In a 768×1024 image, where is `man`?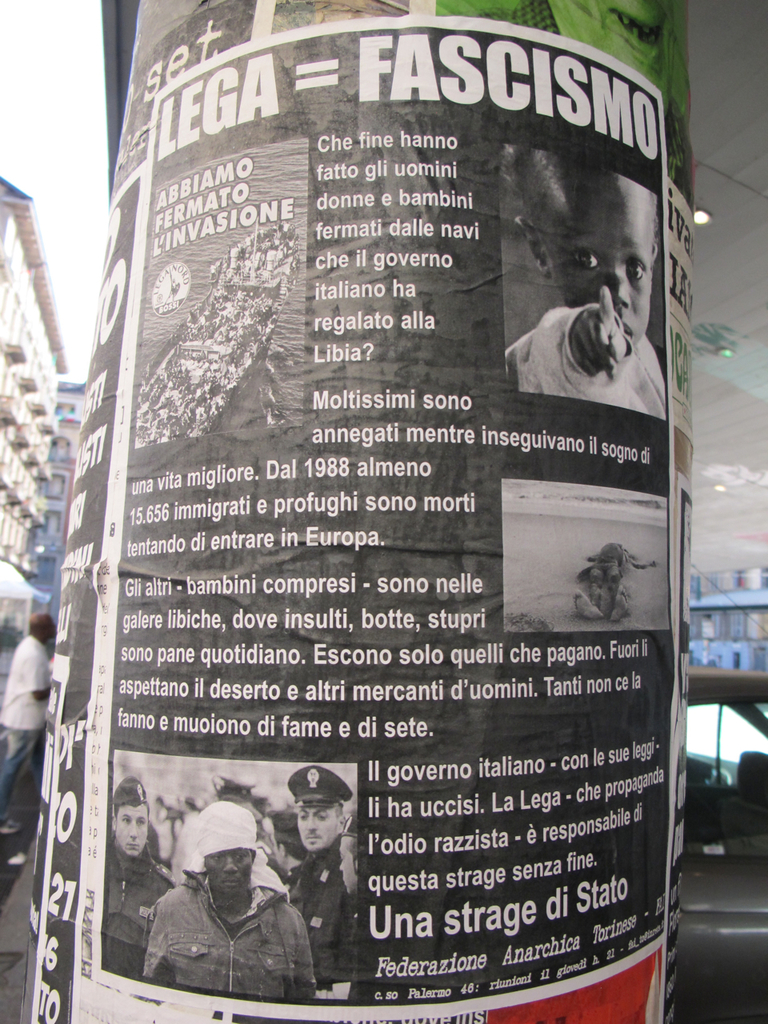
(left=282, top=769, right=358, bottom=990).
